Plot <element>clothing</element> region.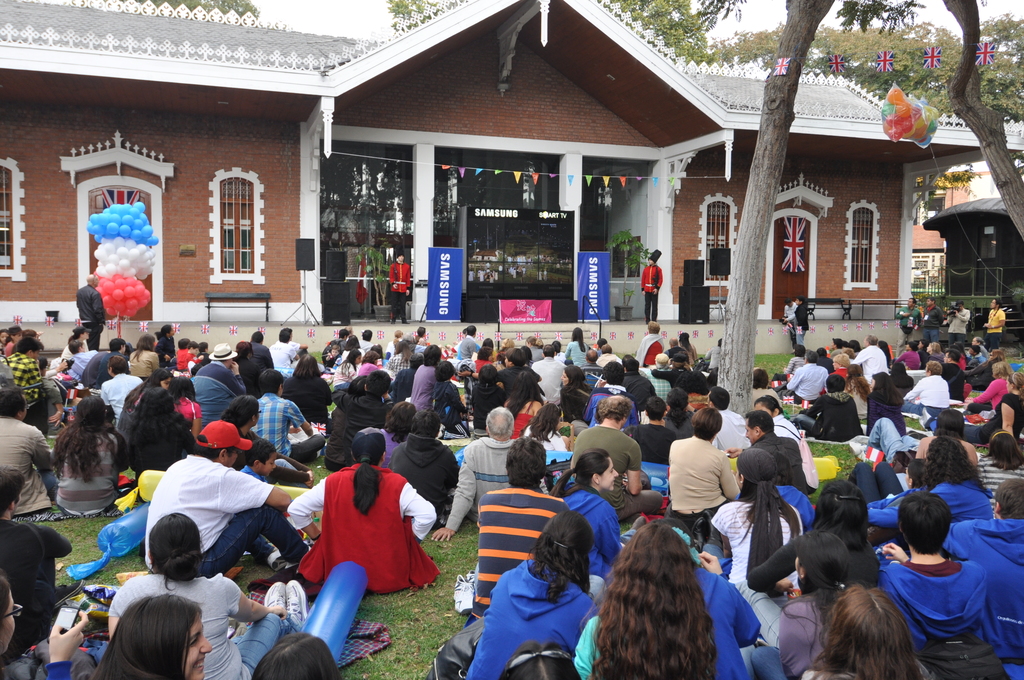
Plotted at {"left": 299, "top": 465, "right": 426, "bottom": 615}.
